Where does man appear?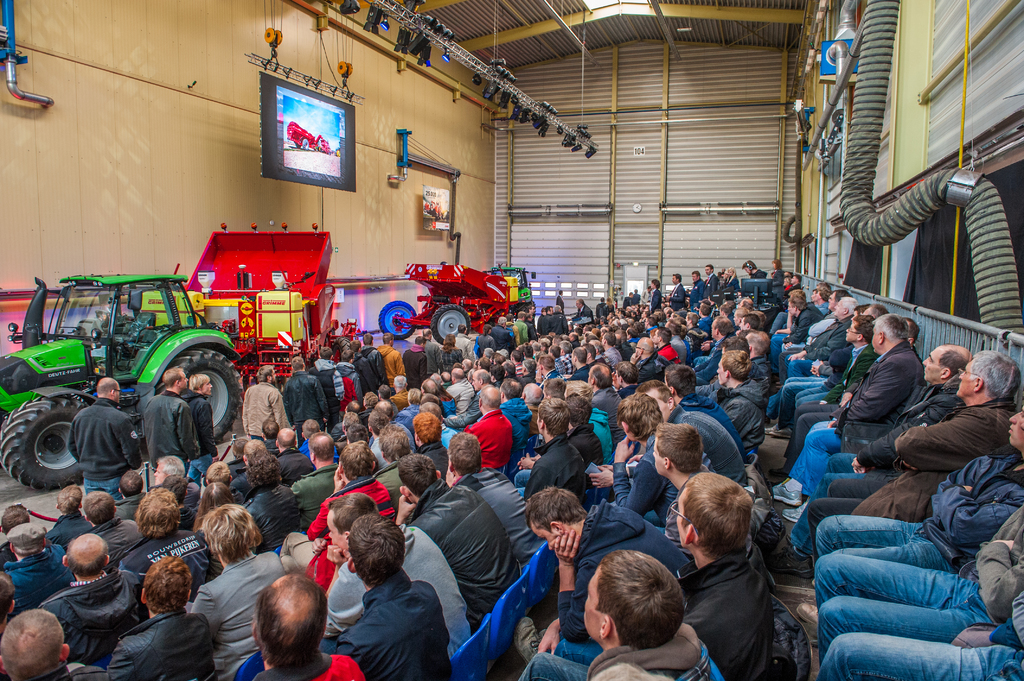
Appears at (815,503,1023,650).
